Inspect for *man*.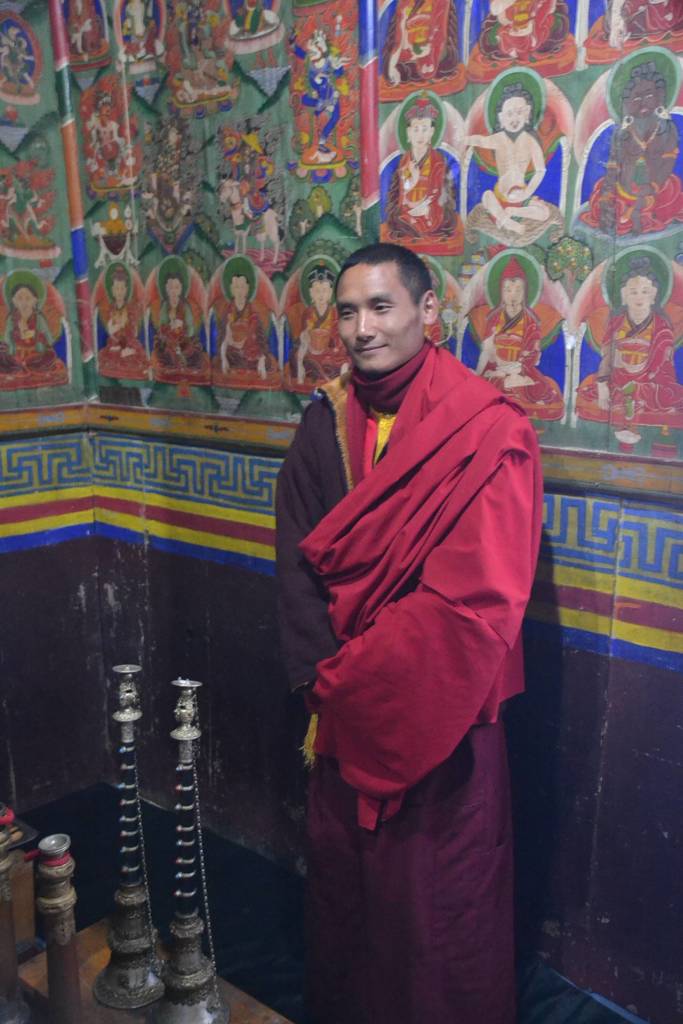
Inspection: 152/269/202/371.
